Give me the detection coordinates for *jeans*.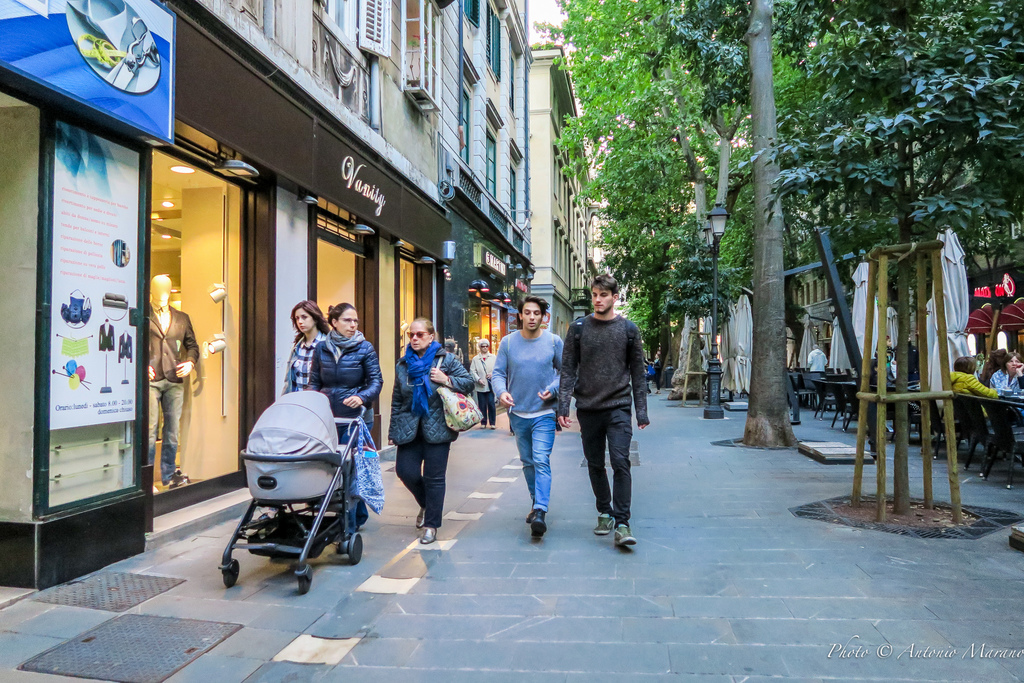
BBox(141, 377, 180, 473).
